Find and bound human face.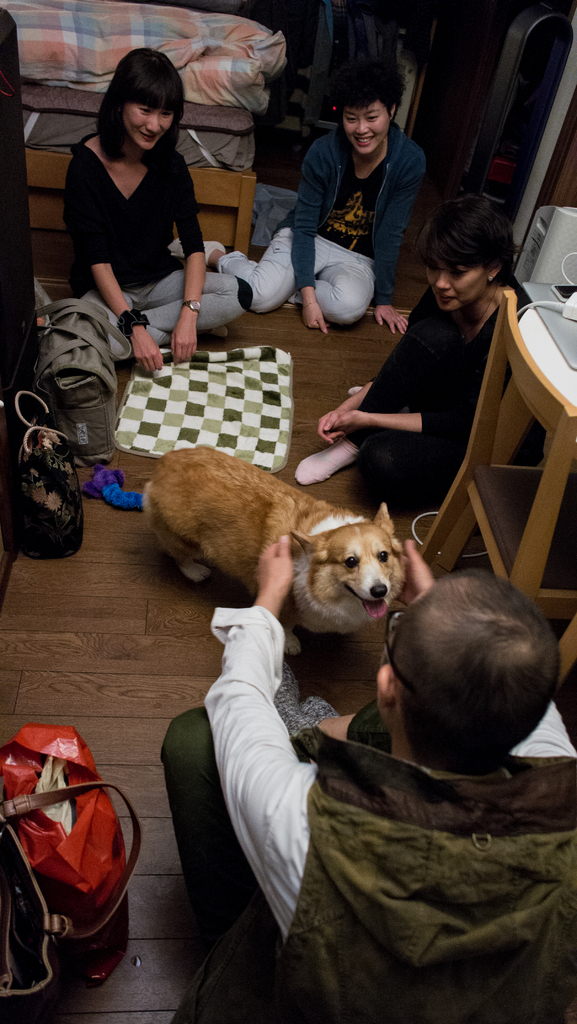
Bound: [x1=423, y1=204, x2=514, y2=312].
